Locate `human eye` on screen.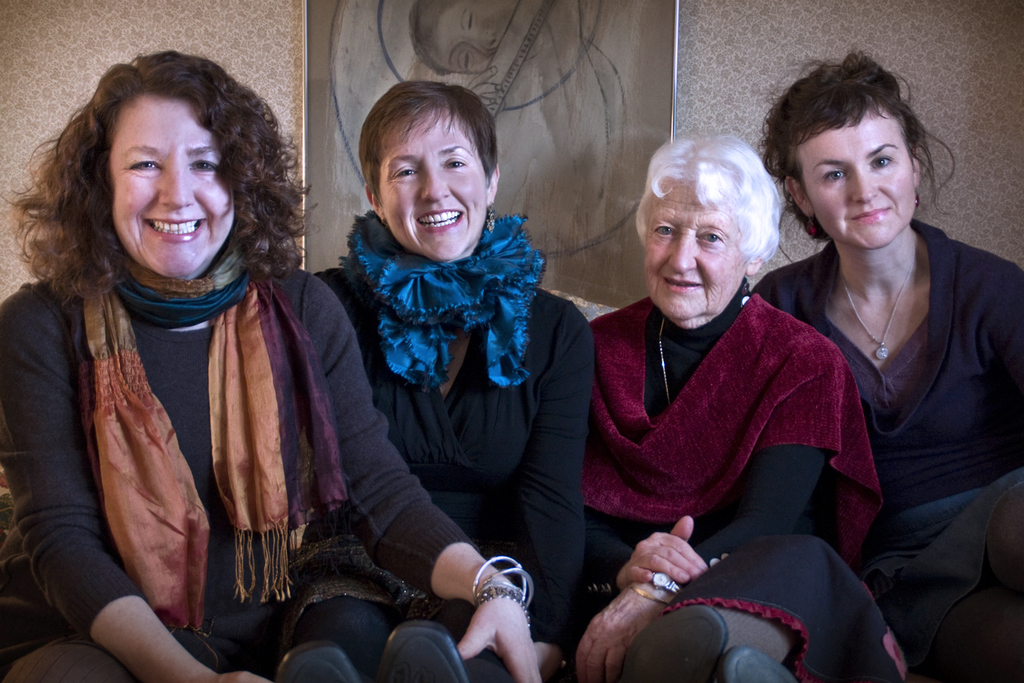
On screen at (130, 153, 165, 174).
